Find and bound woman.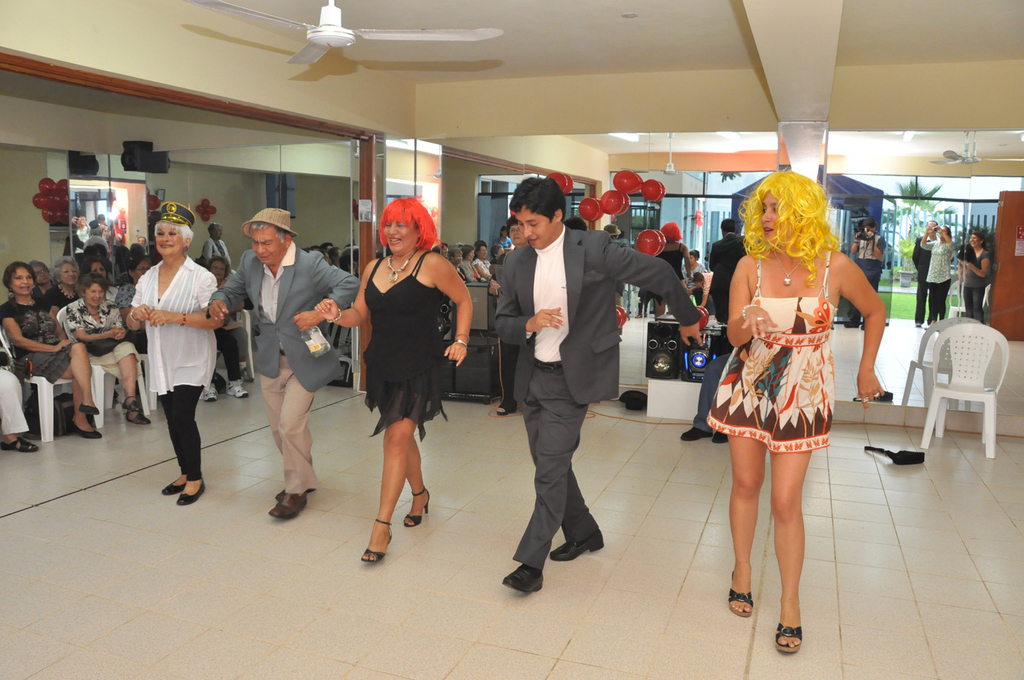
Bound: 42 259 79 311.
